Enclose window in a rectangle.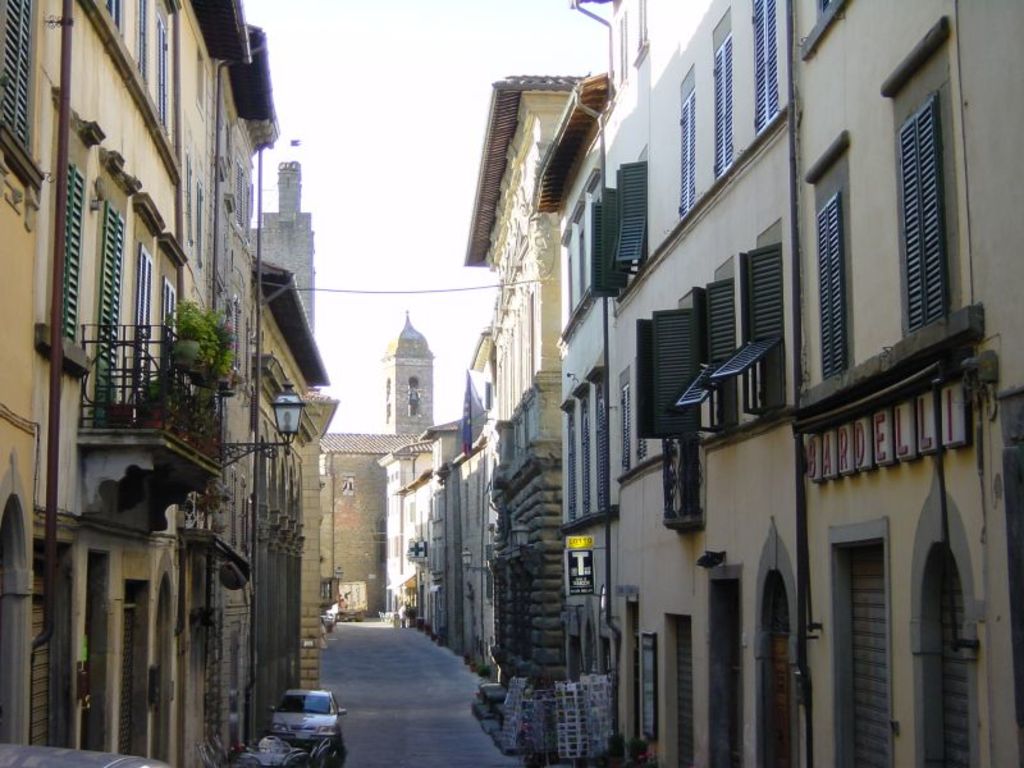
bbox=(806, 140, 856, 389).
